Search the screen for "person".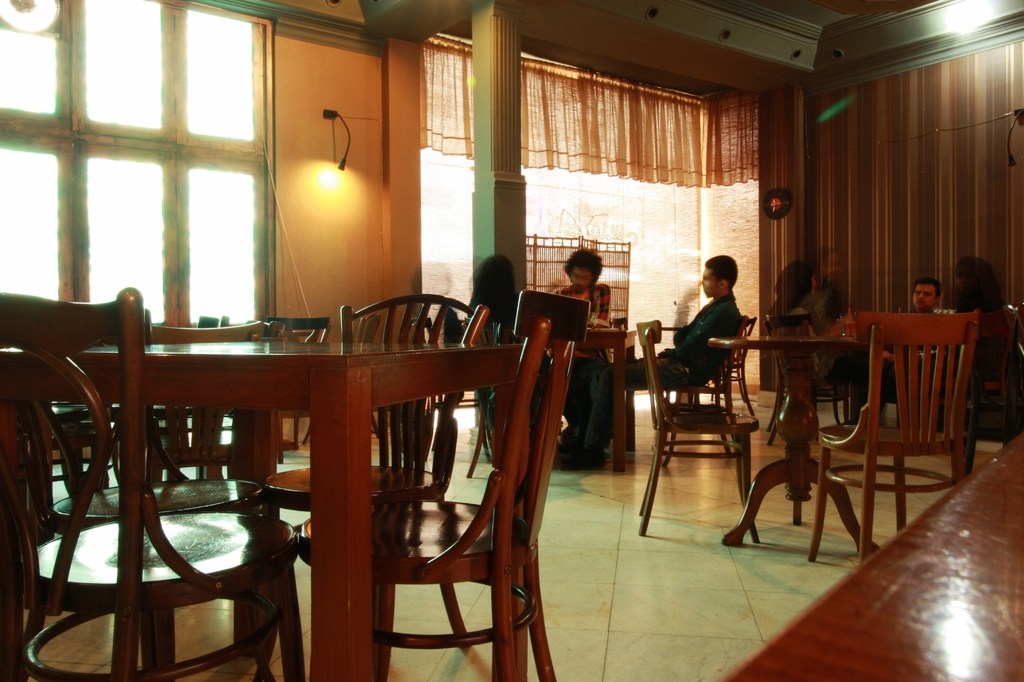
Found at x1=554, y1=247, x2=612, y2=464.
